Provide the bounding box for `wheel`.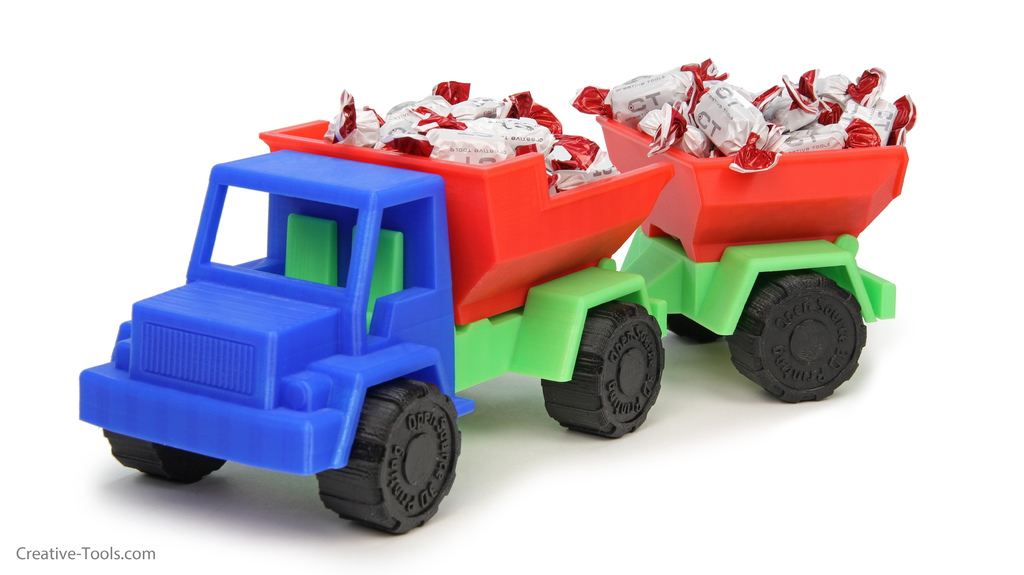
detection(326, 373, 453, 527).
